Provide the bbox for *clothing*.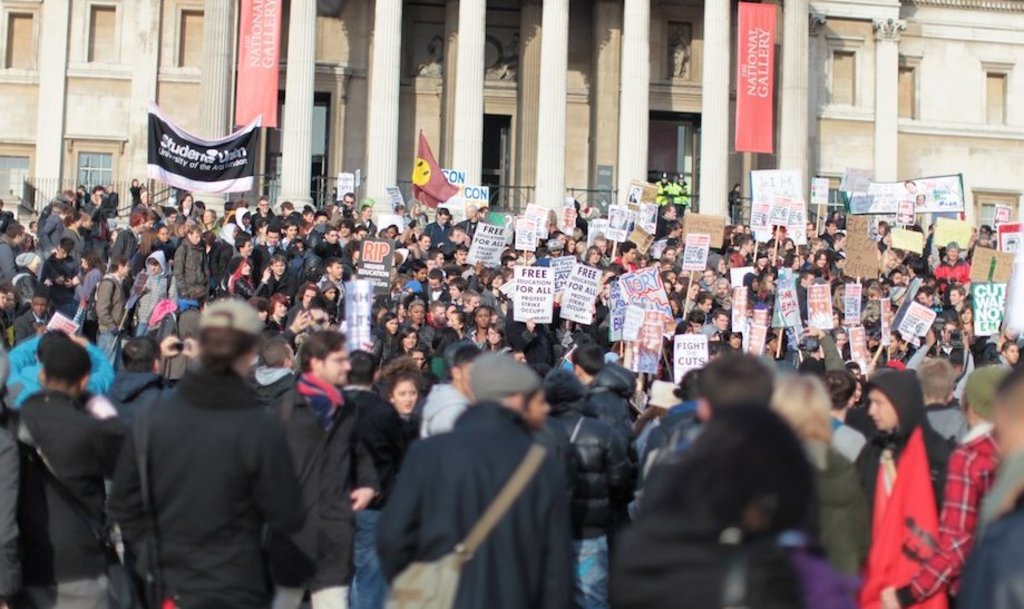
box=[349, 504, 396, 608].
